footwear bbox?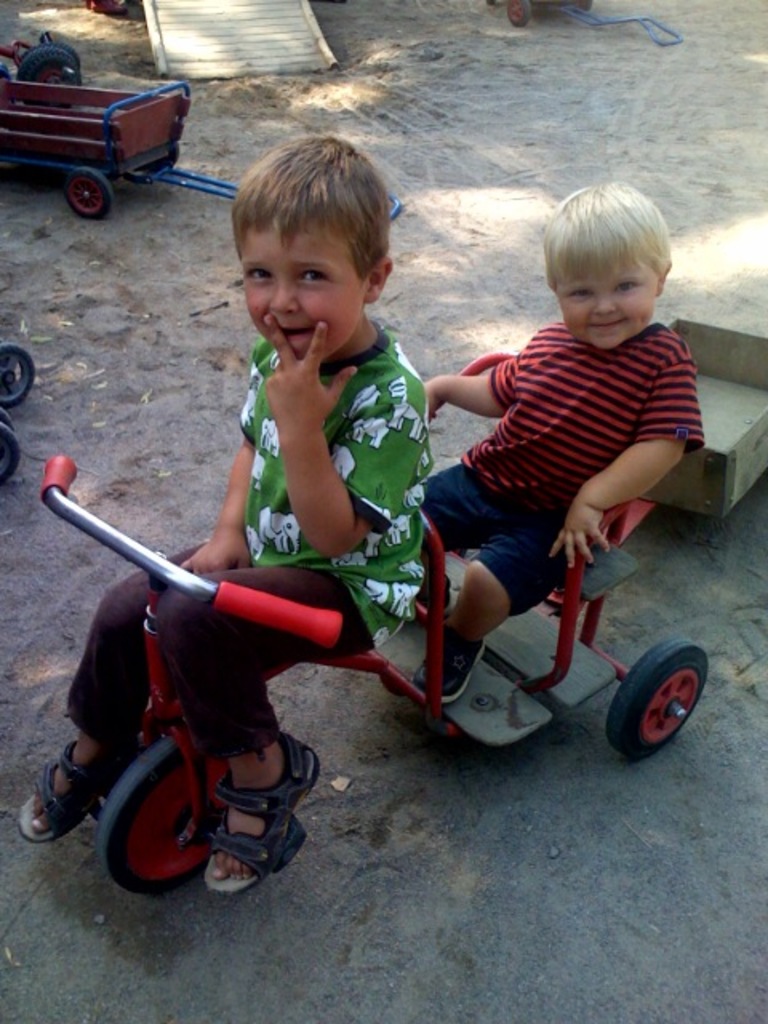
{"left": 403, "top": 632, "right": 480, "bottom": 712}
